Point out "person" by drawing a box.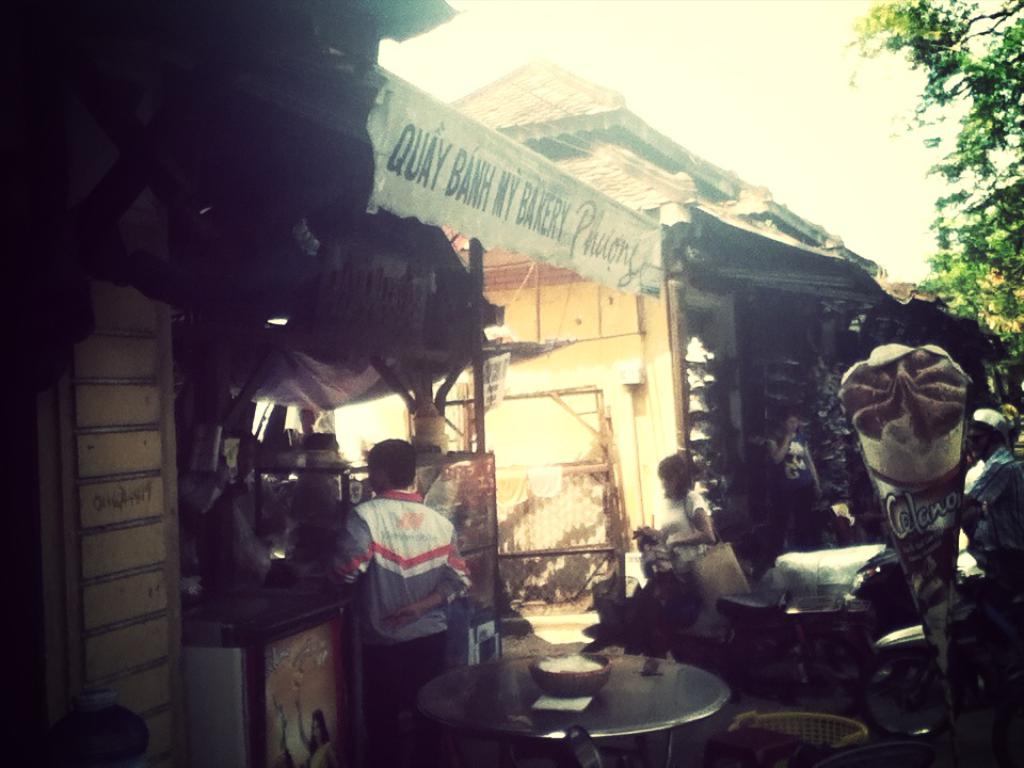
pyautogui.locateOnScreen(660, 460, 721, 626).
